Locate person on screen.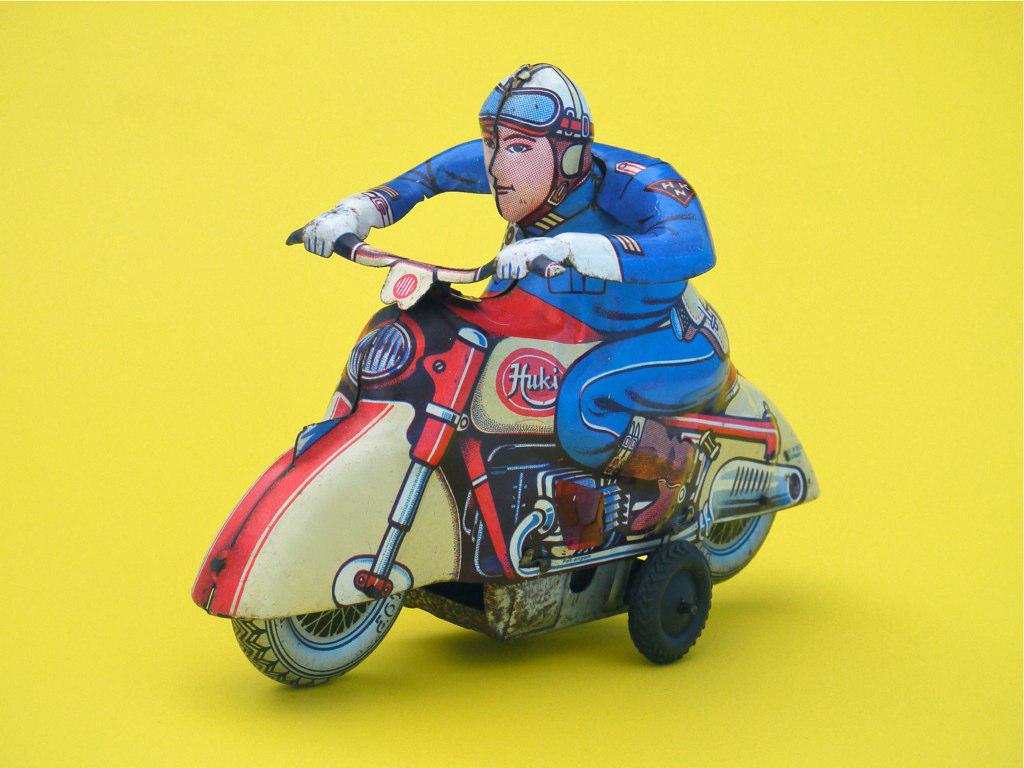
On screen at Rect(295, 123, 736, 533).
